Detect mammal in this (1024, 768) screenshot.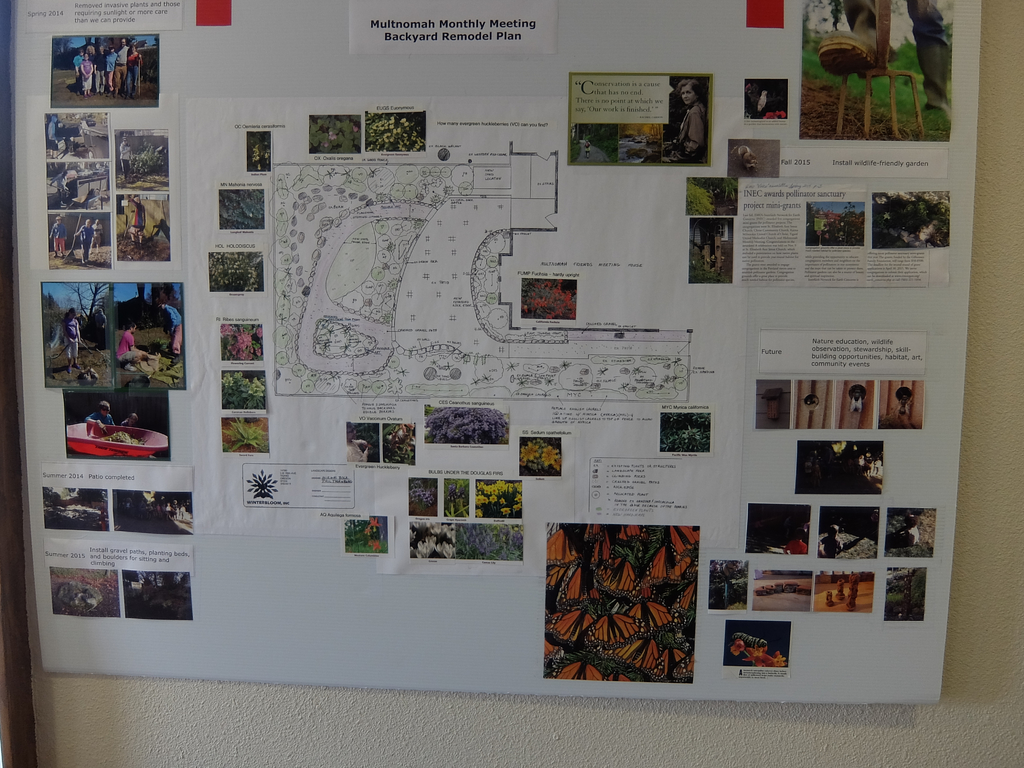
Detection: detection(118, 137, 137, 182).
